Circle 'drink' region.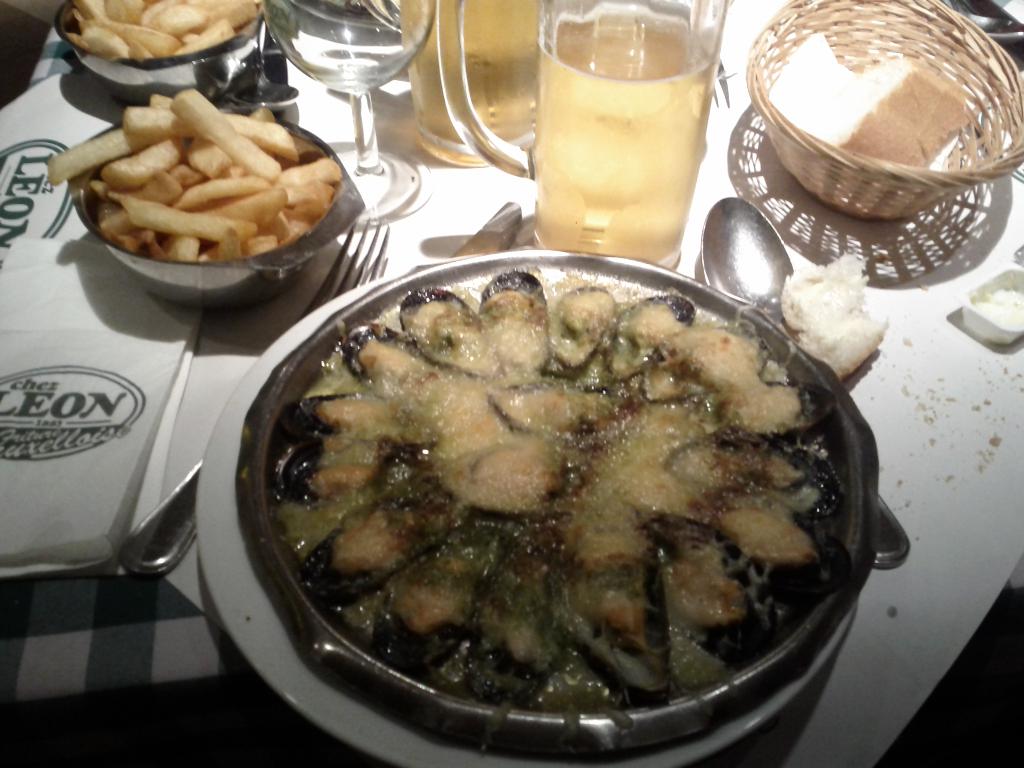
Region: rect(400, 0, 538, 143).
